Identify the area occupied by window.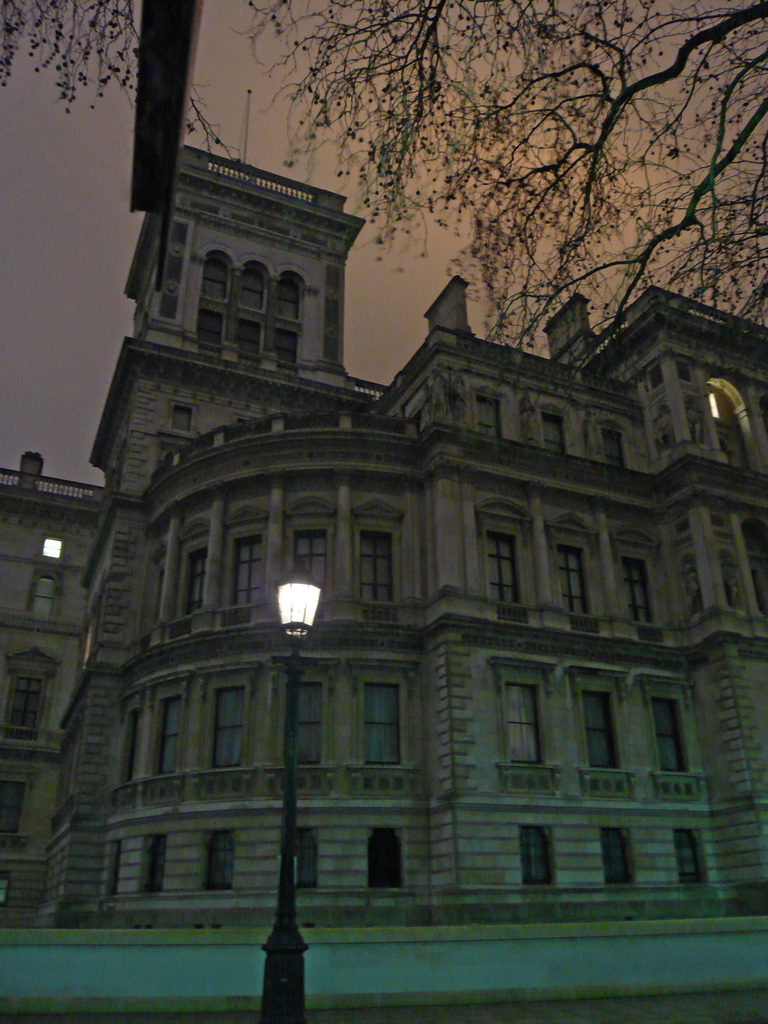
Area: 198, 687, 245, 764.
